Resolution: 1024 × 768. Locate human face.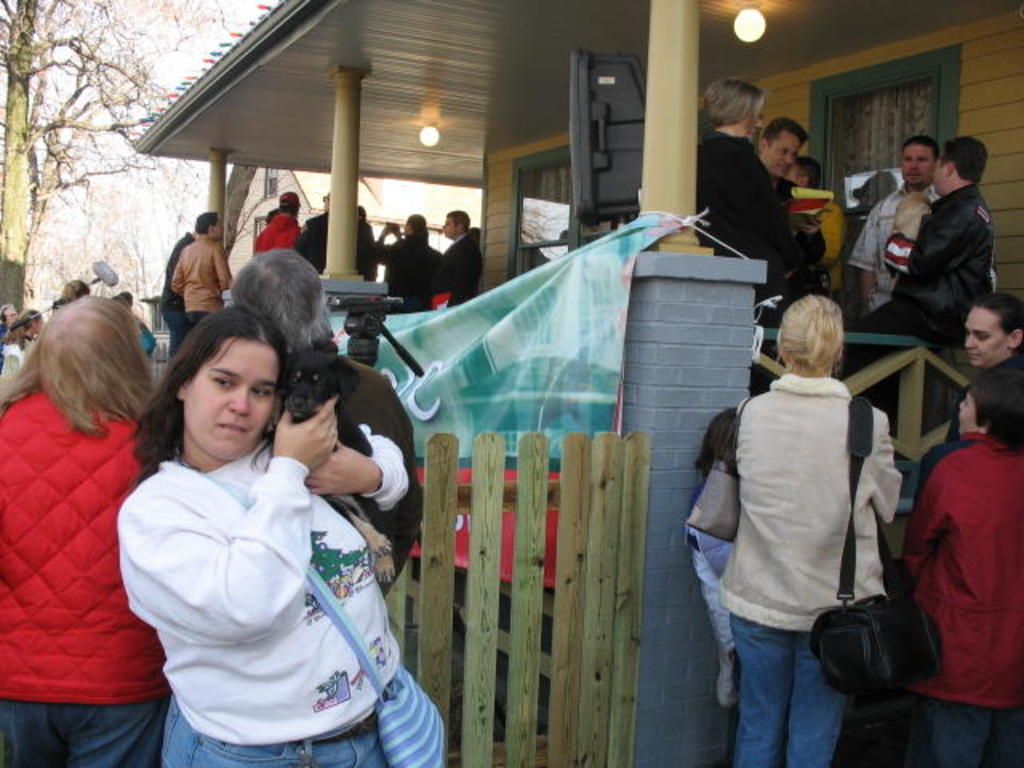
965:306:1006:368.
